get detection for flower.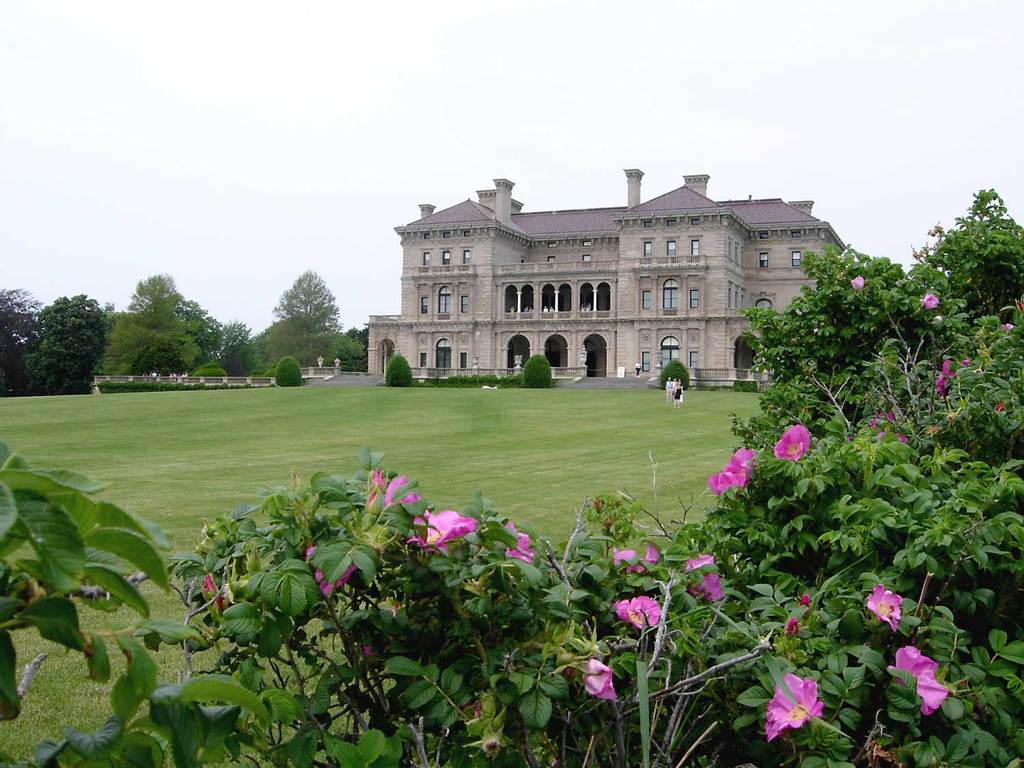
Detection: select_region(770, 423, 814, 463).
